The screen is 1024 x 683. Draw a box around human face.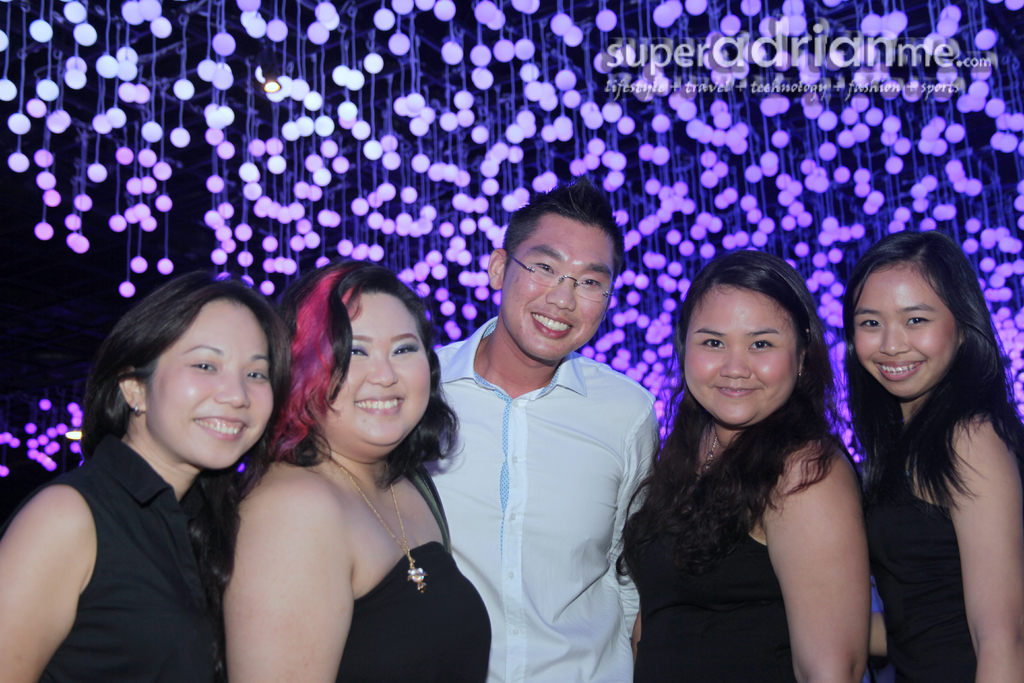
Rect(314, 288, 444, 465).
